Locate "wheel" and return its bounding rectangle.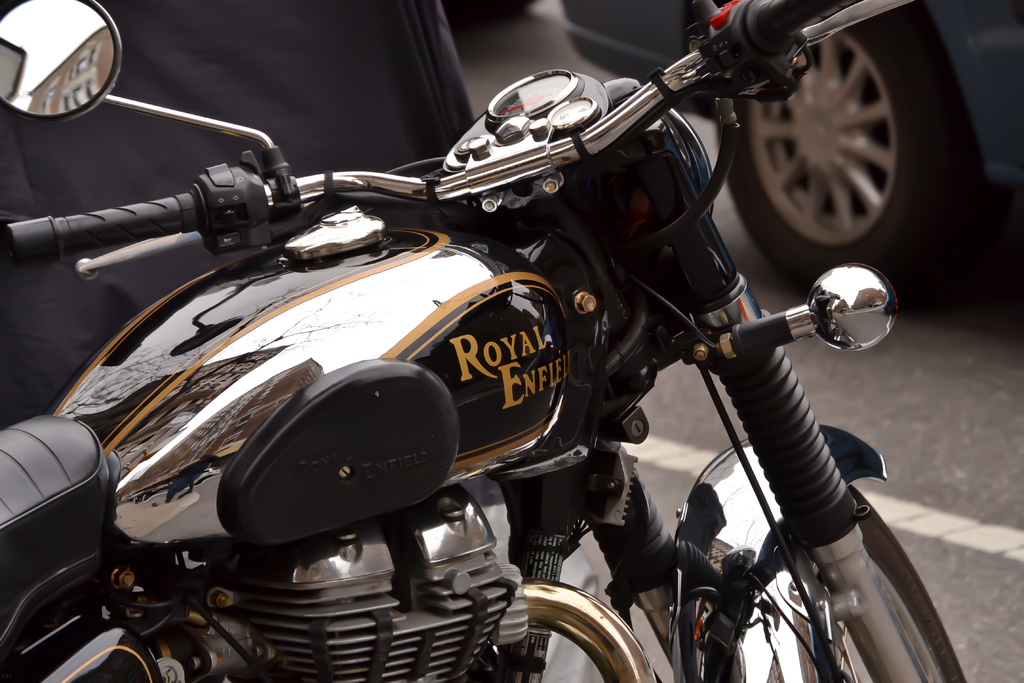
locate(823, 482, 970, 682).
